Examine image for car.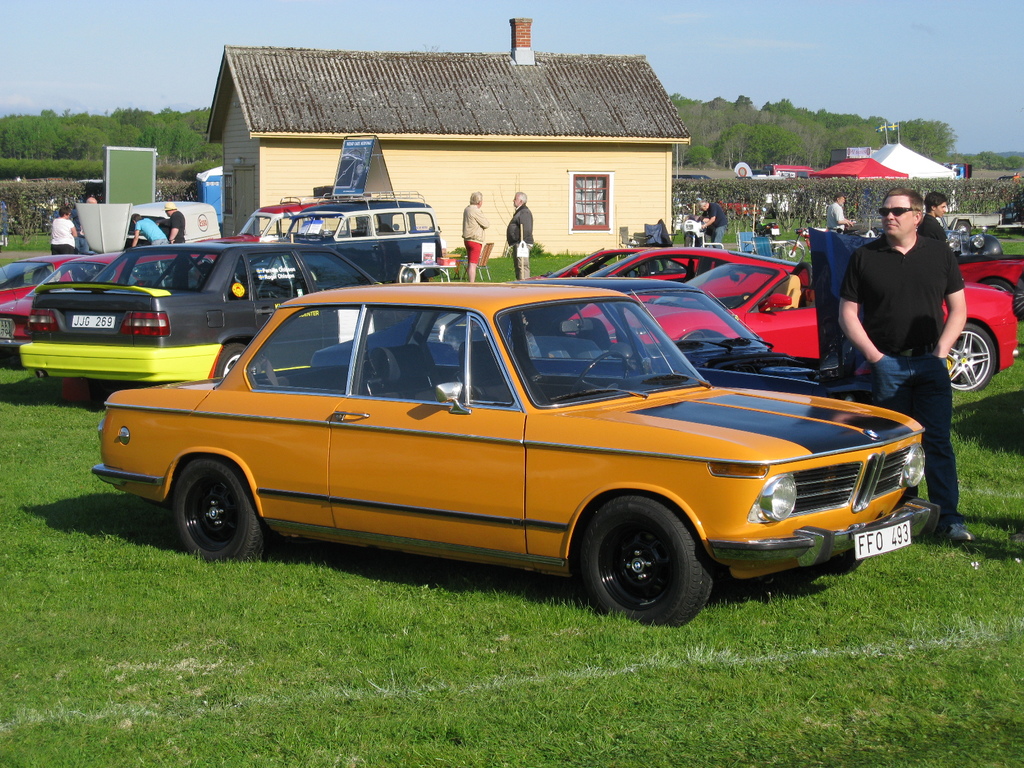
Examination result: {"left": 237, "top": 191, "right": 419, "bottom": 241}.
